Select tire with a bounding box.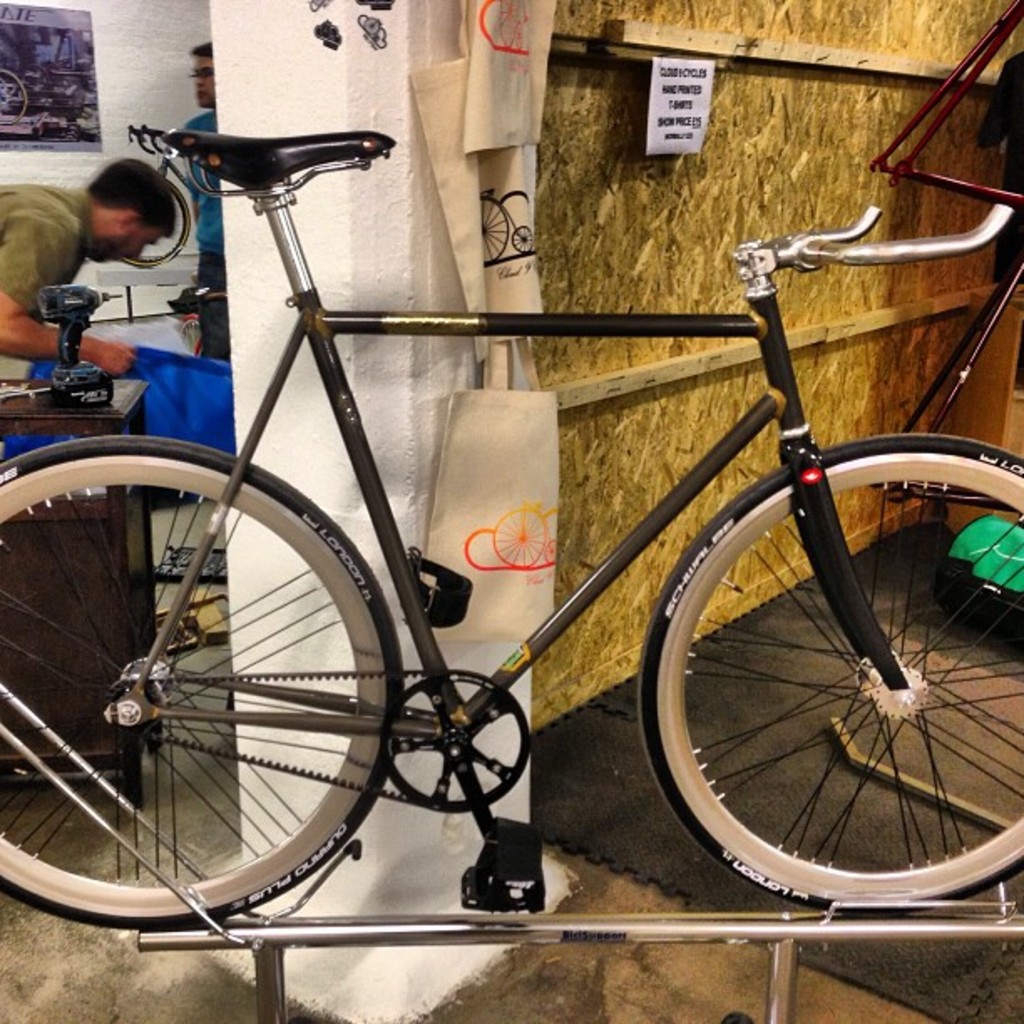
box(0, 70, 32, 127).
